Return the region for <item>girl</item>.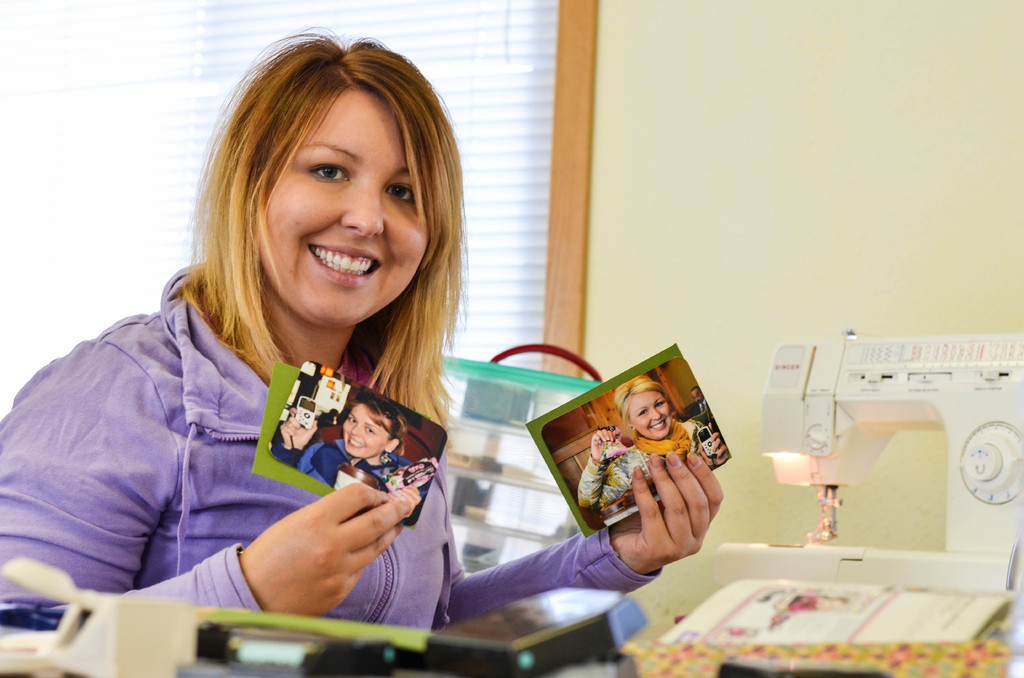
detection(0, 28, 726, 605).
